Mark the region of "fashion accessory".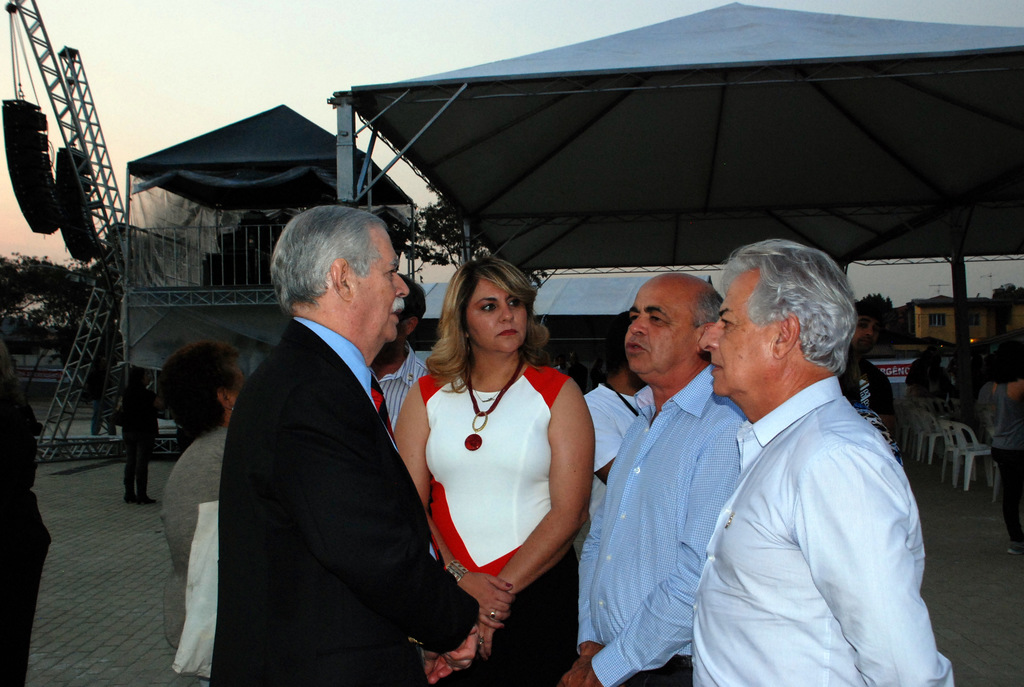
Region: [491,607,493,619].
